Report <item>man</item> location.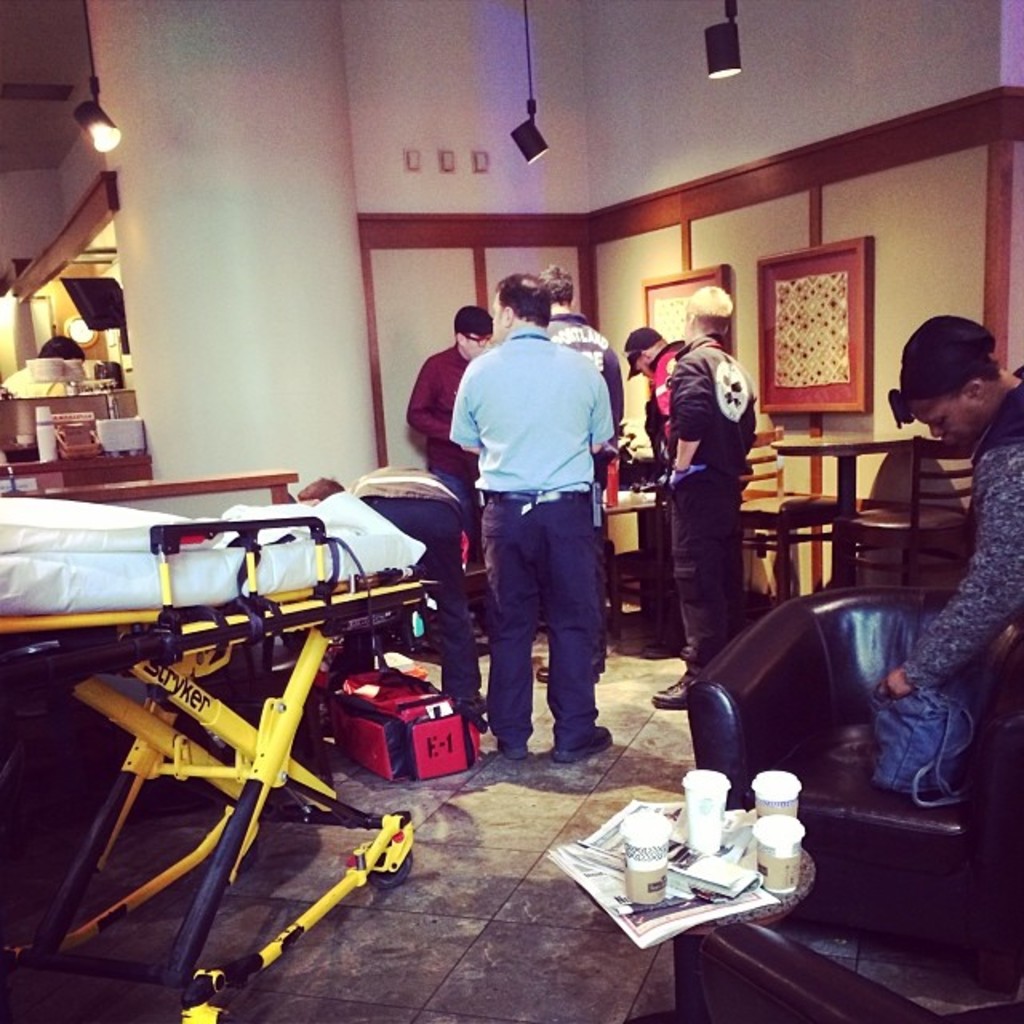
Report: {"left": 536, "top": 262, "right": 627, "bottom": 426}.
